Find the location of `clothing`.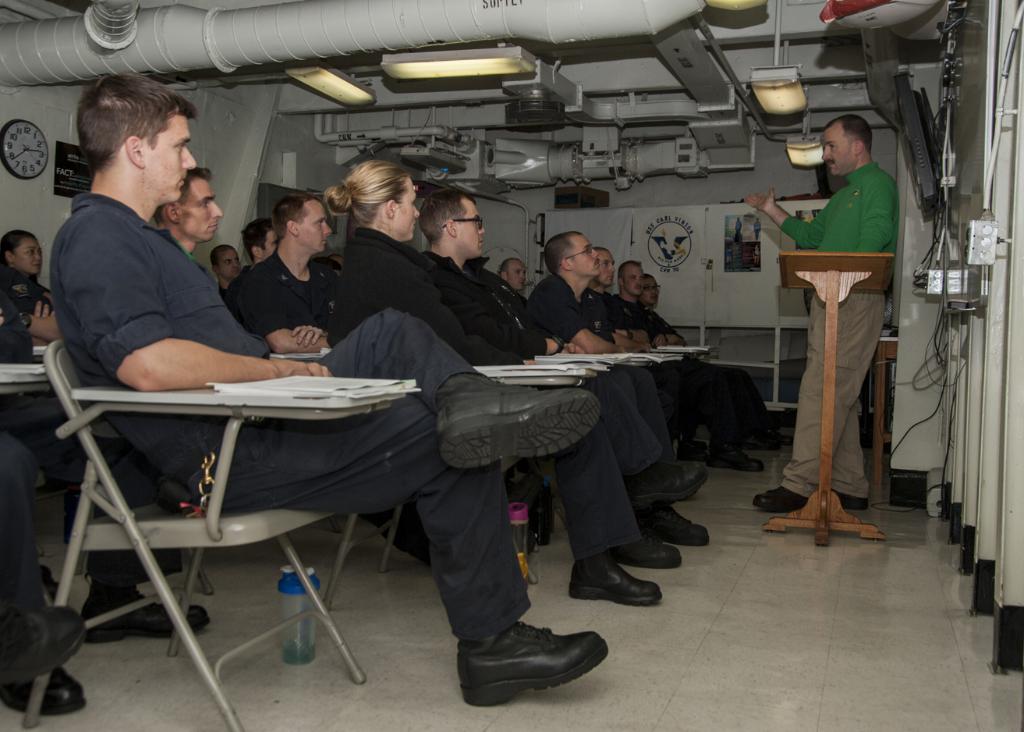
Location: l=531, t=268, r=675, b=473.
